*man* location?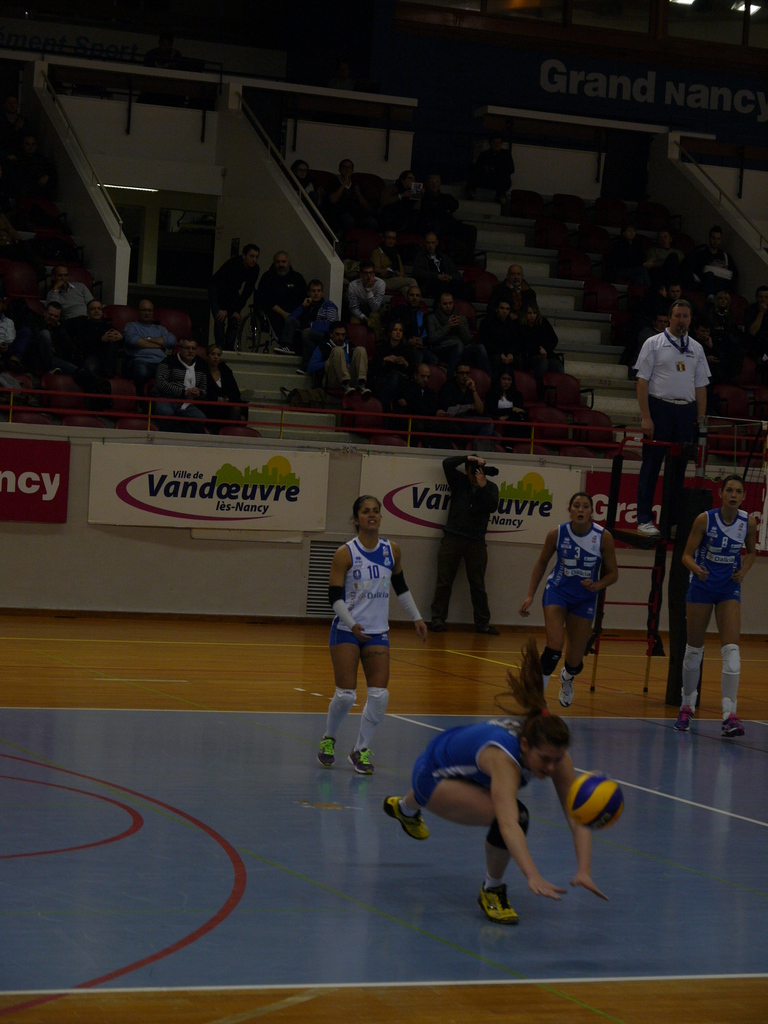
[435, 357, 490, 457]
